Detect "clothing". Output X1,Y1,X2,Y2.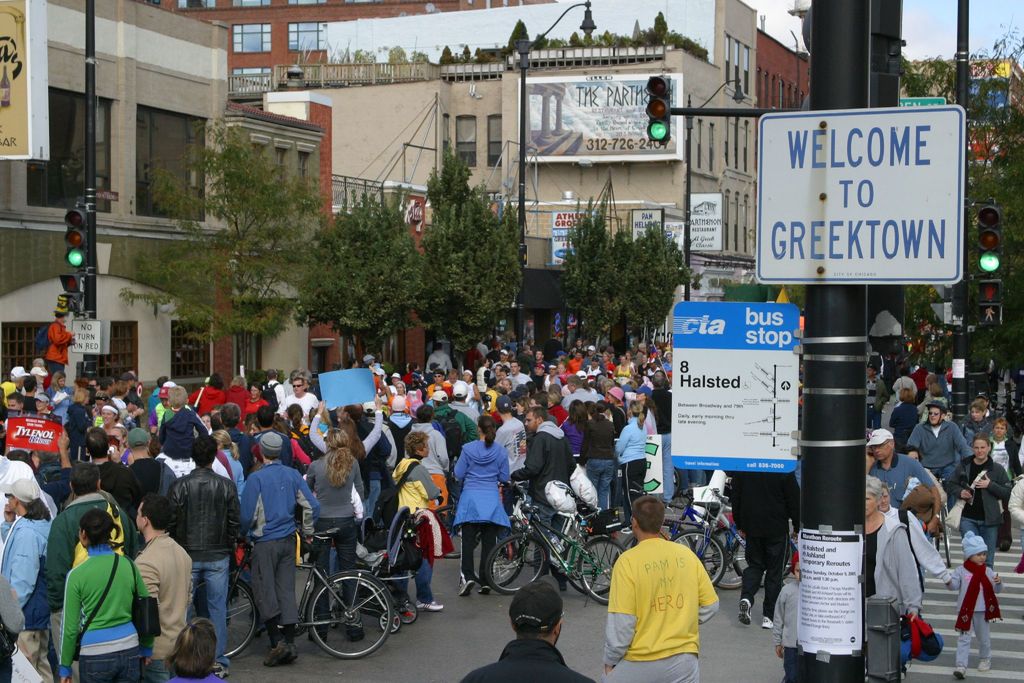
876,507,922,614.
